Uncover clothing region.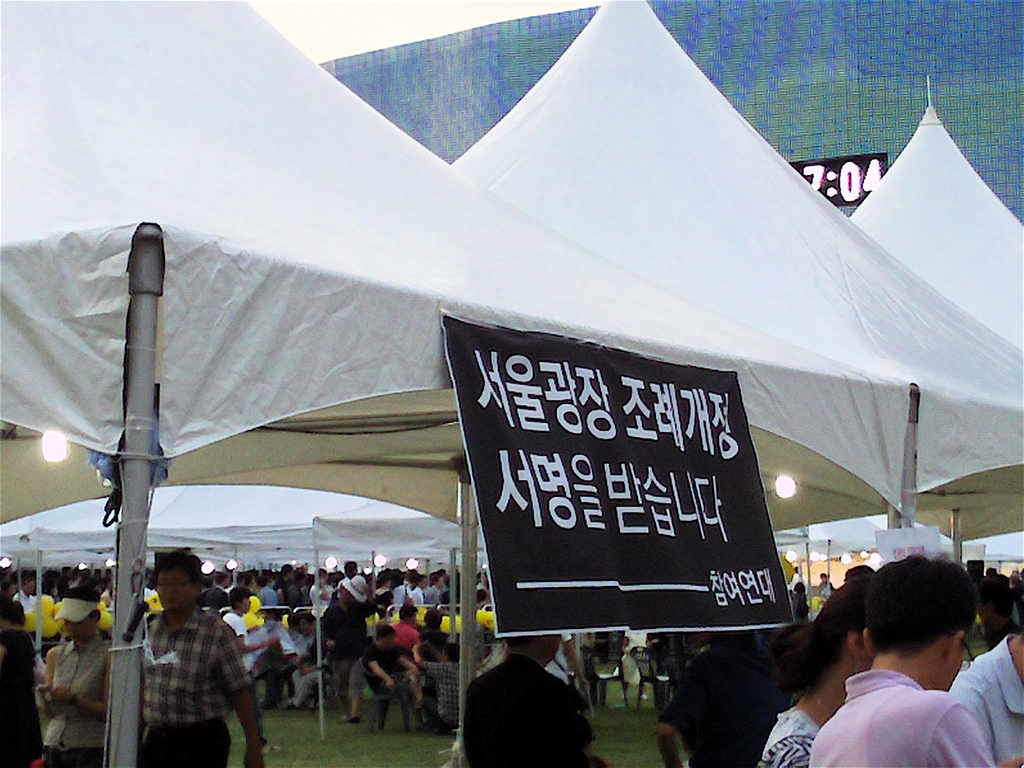
Uncovered: [left=348, top=646, right=415, bottom=717].
